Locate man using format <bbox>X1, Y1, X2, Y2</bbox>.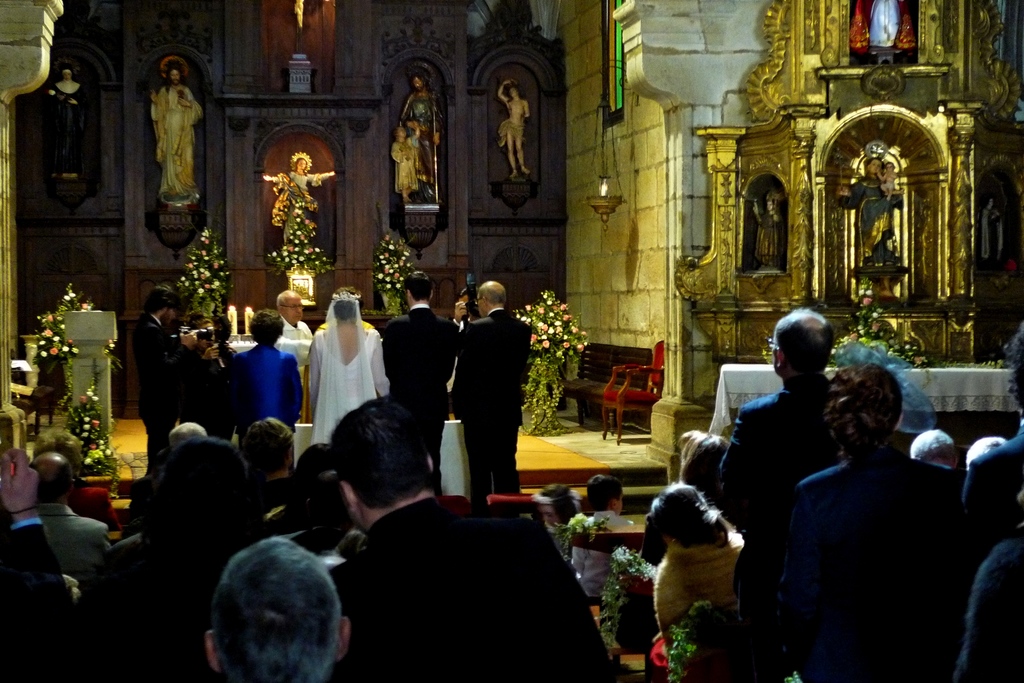
<bbox>276, 285, 315, 388</bbox>.
